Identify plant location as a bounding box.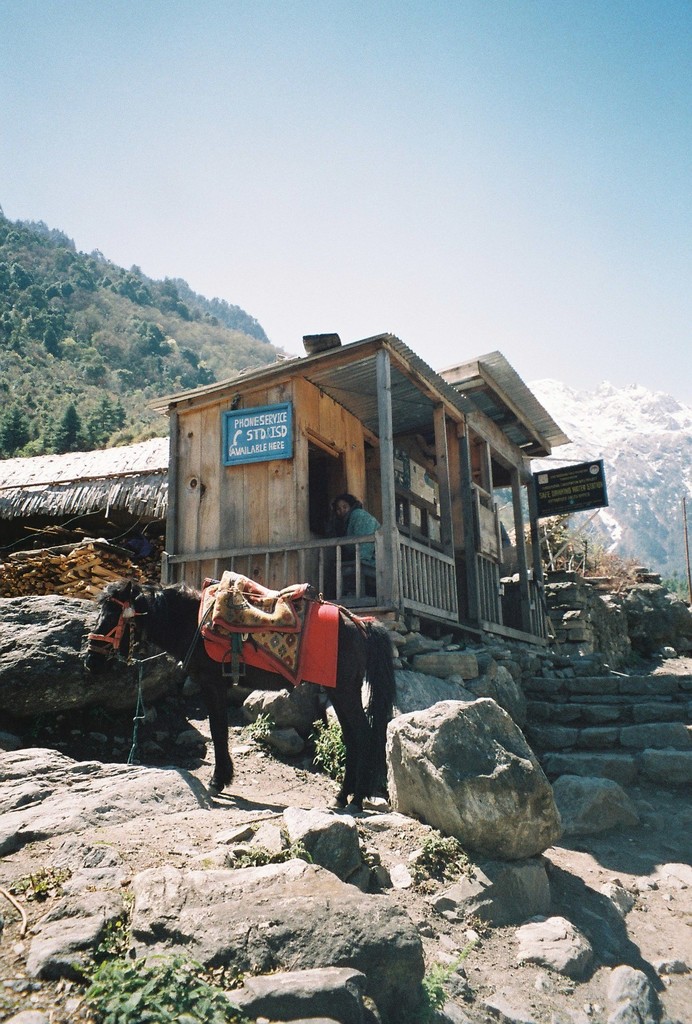
(420, 958, 457, 1002).
